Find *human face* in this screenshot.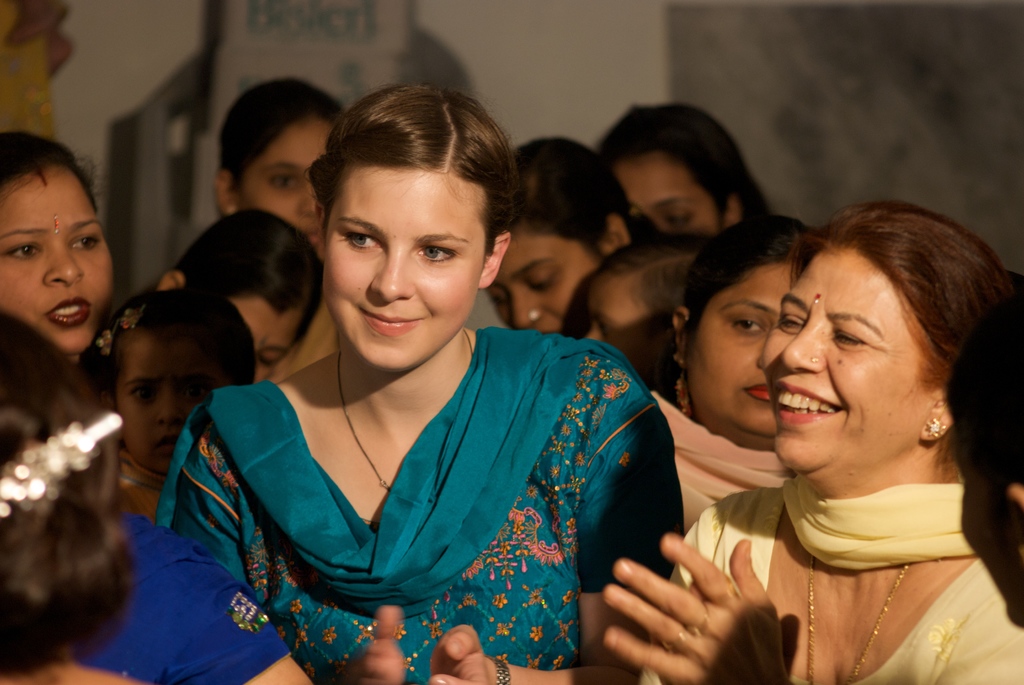
The bounding box for *human face* is region(111, 317, 234, 475).
